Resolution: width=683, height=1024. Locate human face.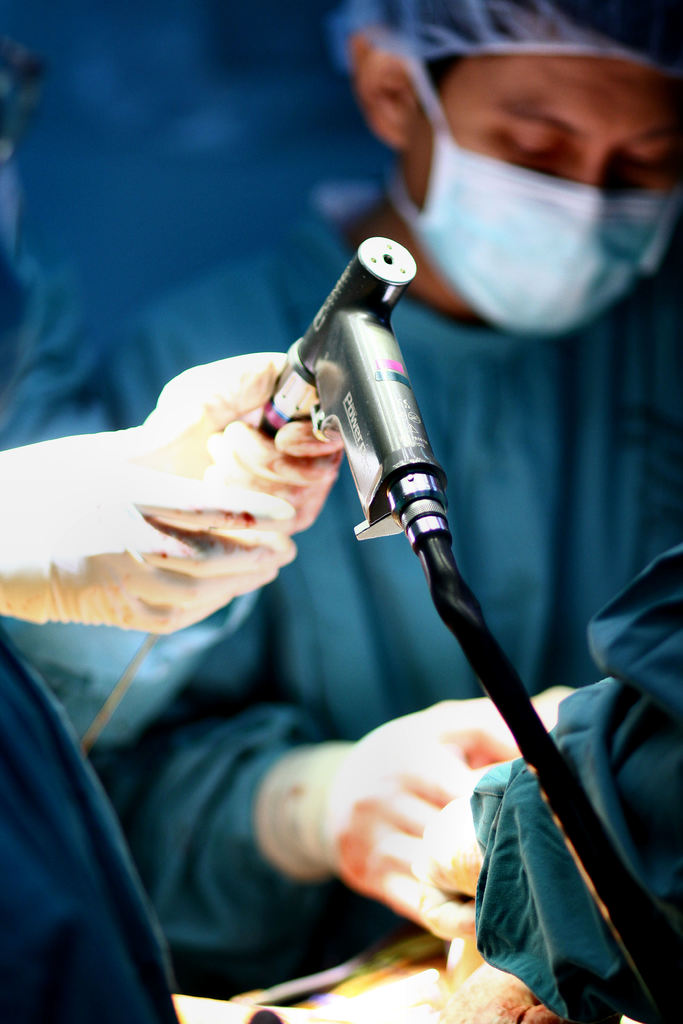
pyautogui.locateOnScreen(404, 38, 675, 214).
